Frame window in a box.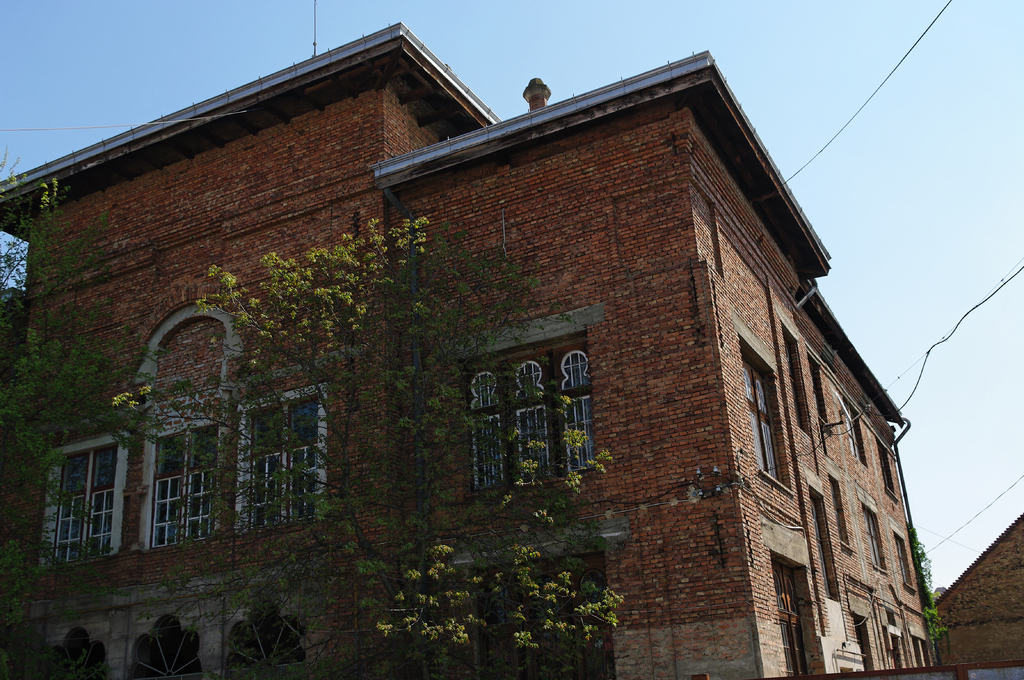
(810, 348, 838, 436).
